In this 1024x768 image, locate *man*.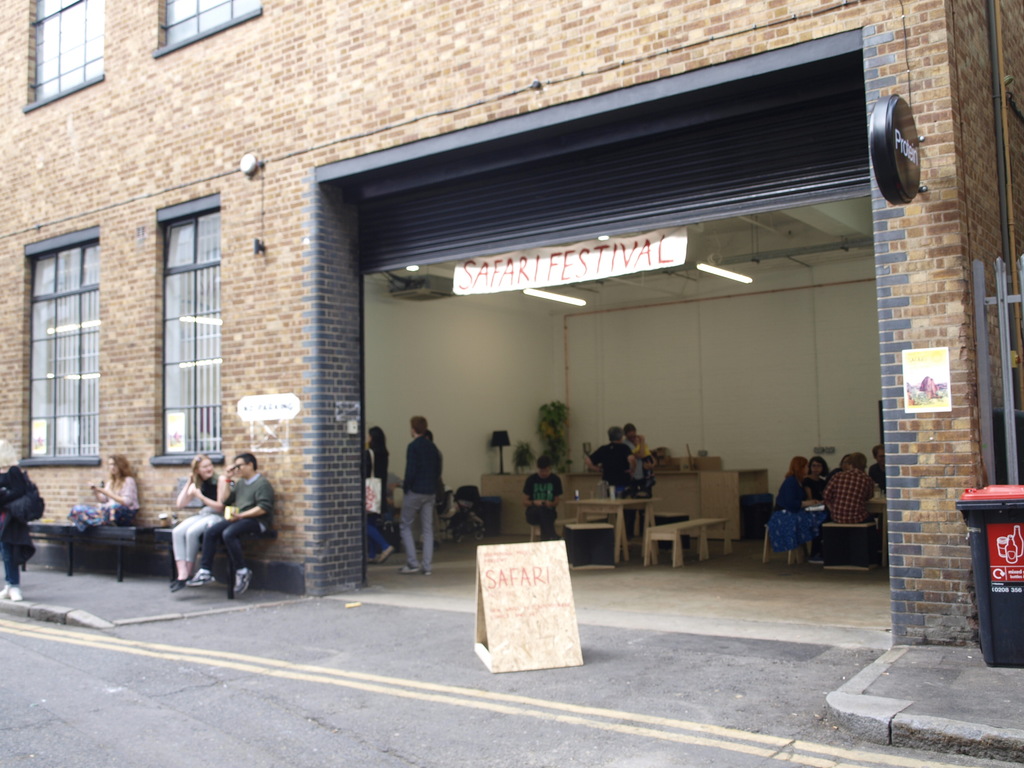
Bounding box: bbox=[624, 421, 652, 493].
